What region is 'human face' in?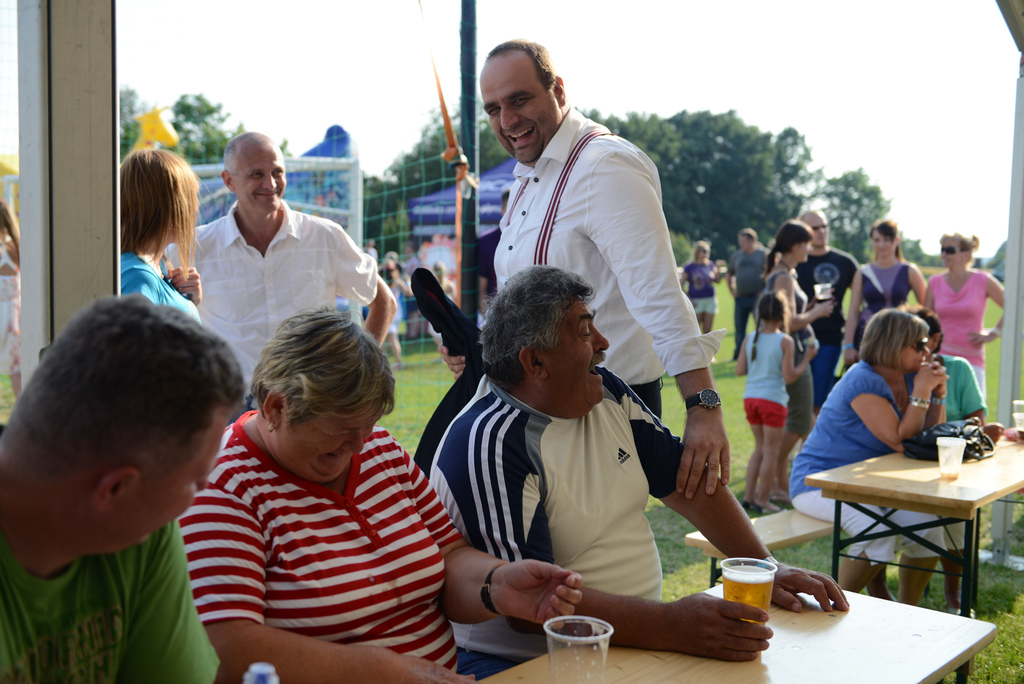
box=[874, 231, 900, 261].
